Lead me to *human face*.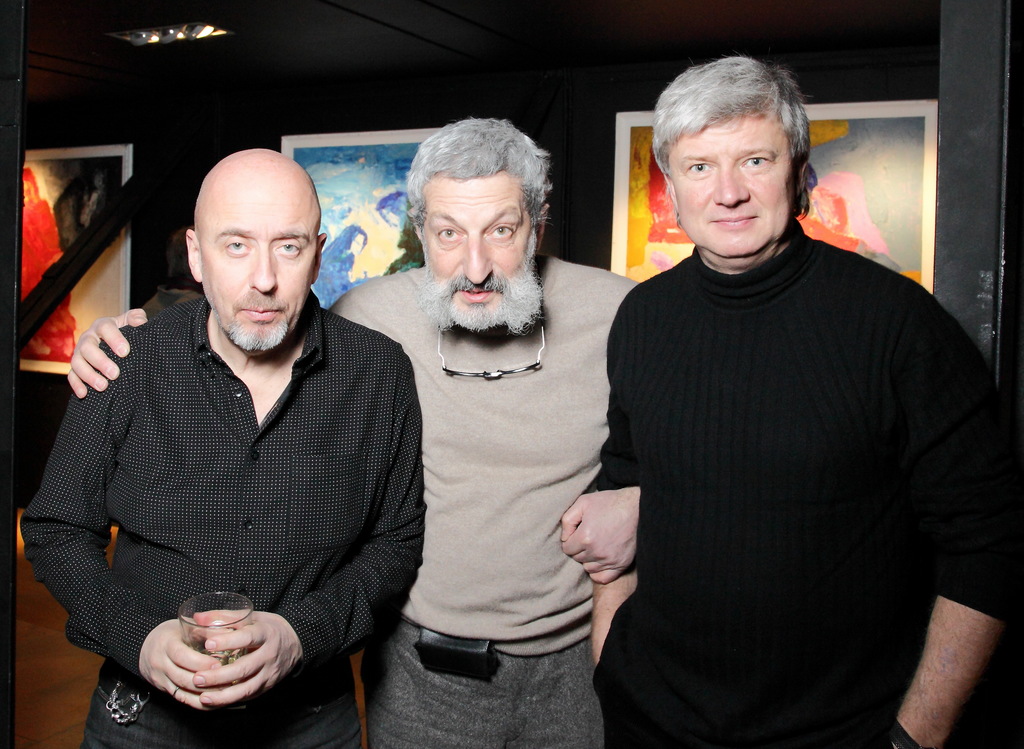
Lead to box(196, 170, 321, 353).
